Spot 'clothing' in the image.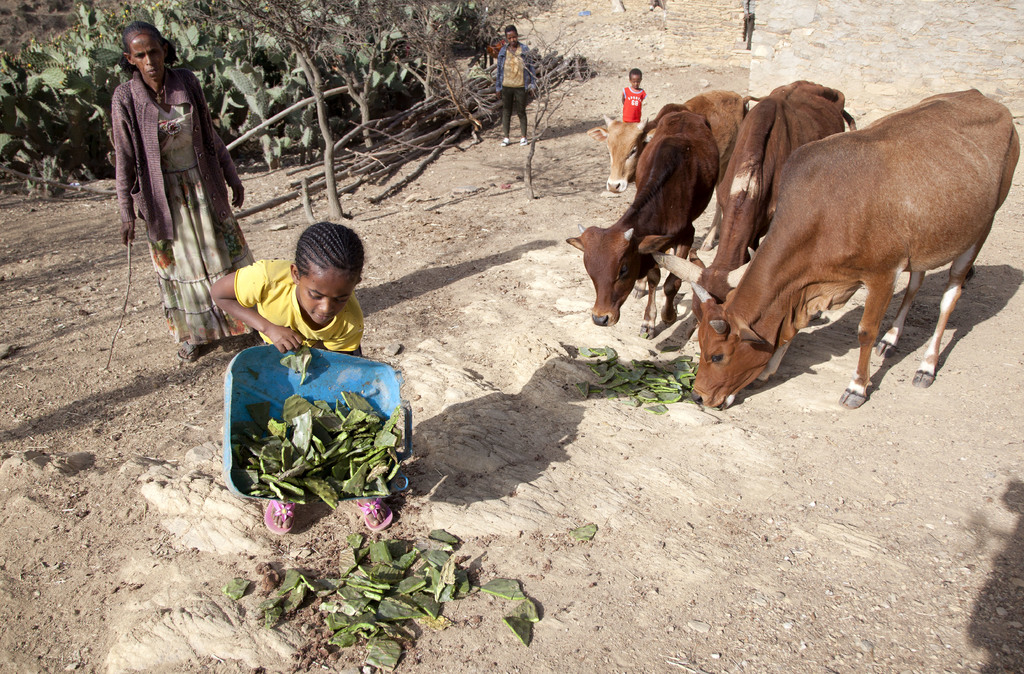
'clothing' found at (615,76,643,116).
